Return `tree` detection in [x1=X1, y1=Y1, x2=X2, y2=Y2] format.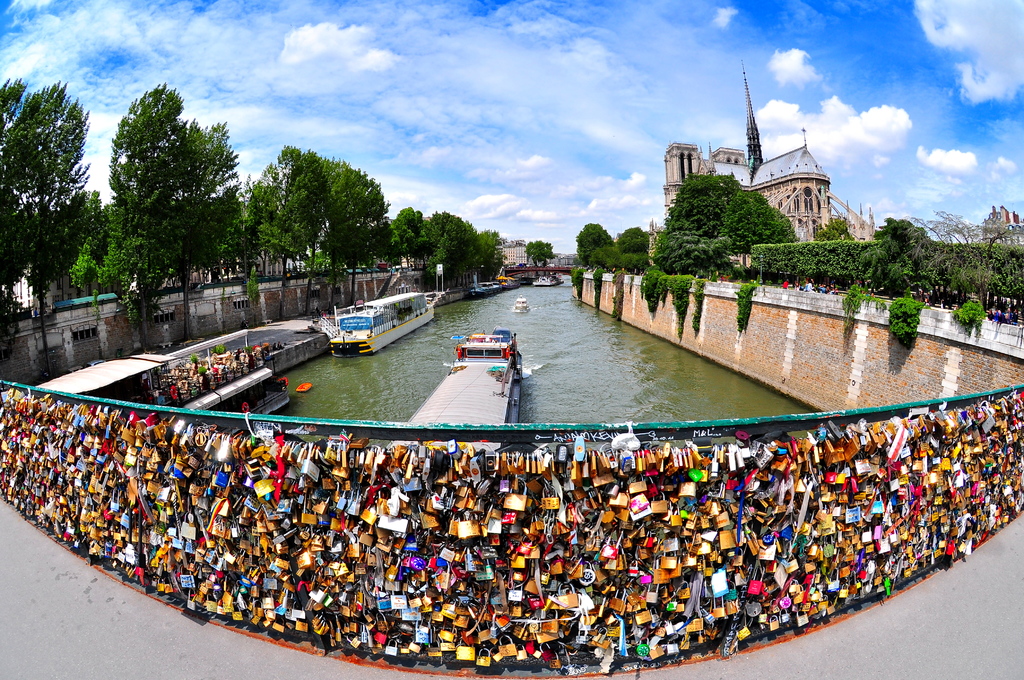
[x1=626, y1=248, x2=648, y2=275].
